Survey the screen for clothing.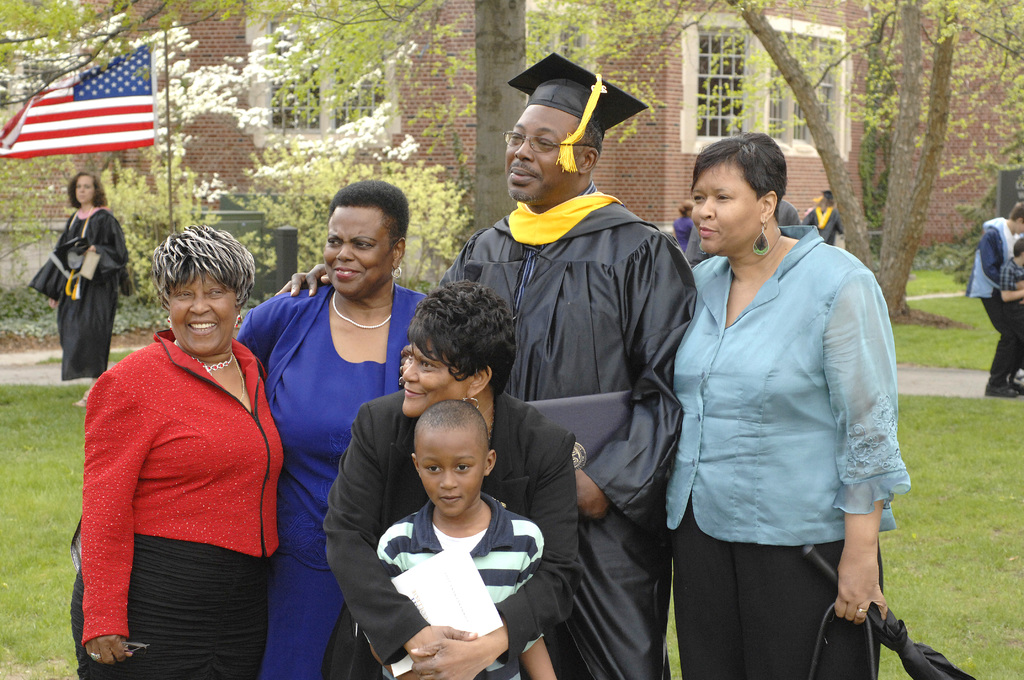
Survey found: pyautogui.locateOnScreen(230, 271, 436, 679).
